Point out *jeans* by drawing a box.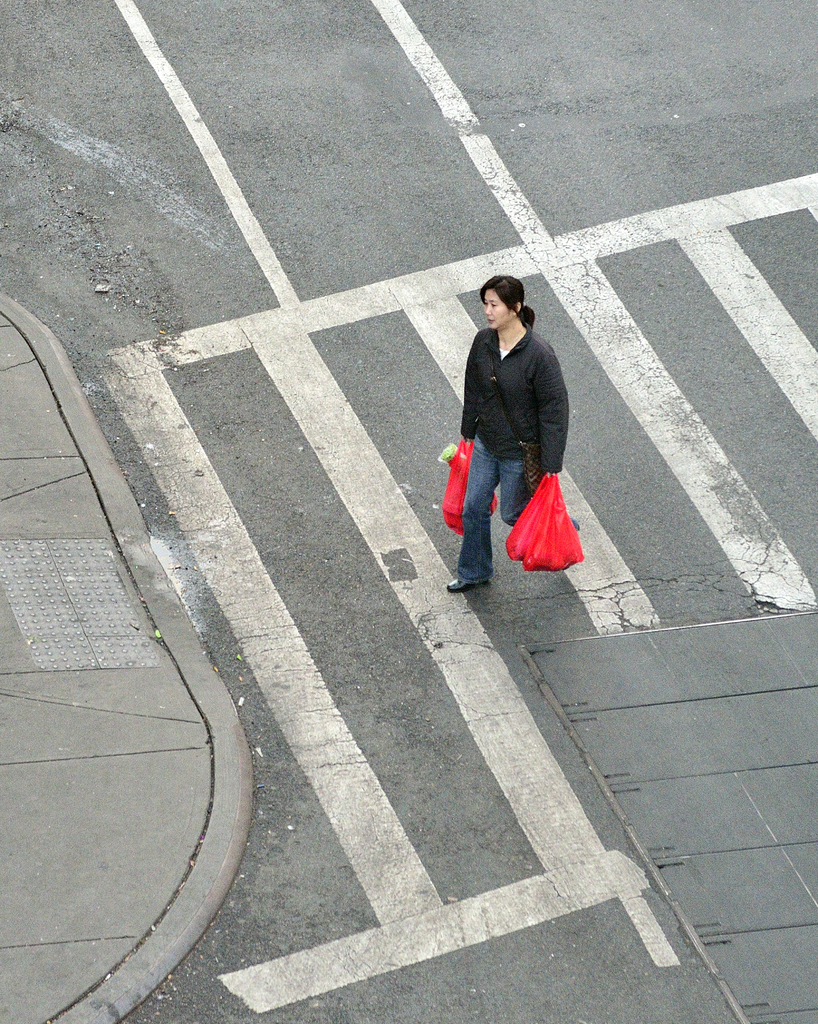
BBox(456, 437, 542, 575).
